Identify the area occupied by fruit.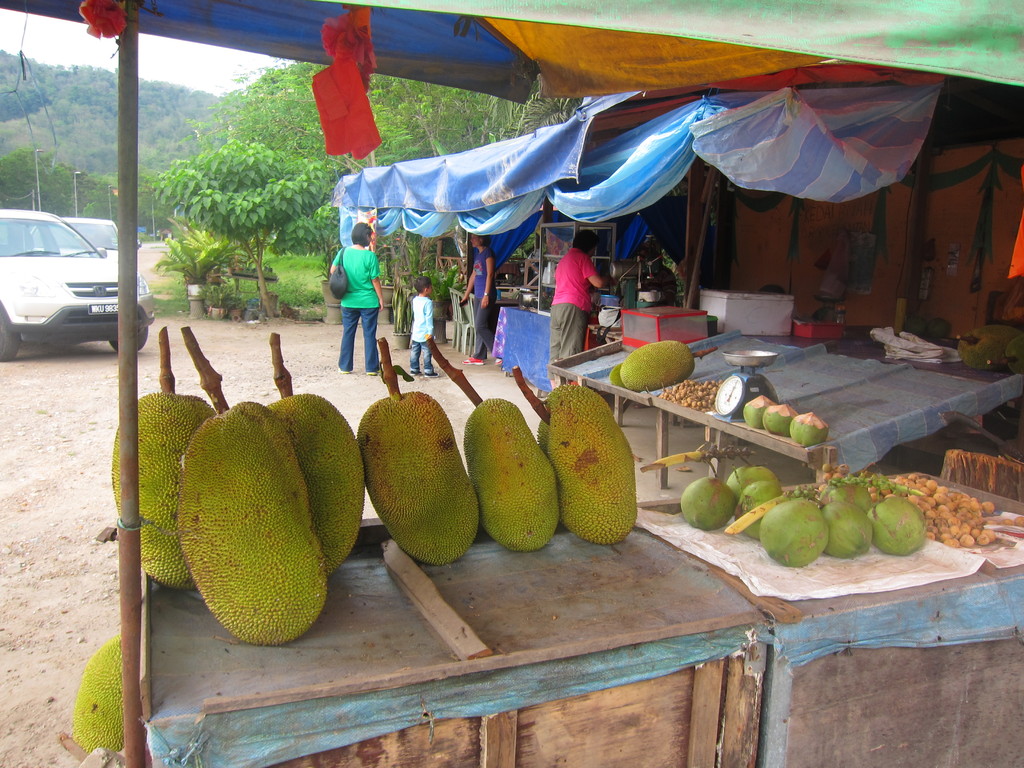
Area: x1=161 y1=369 x2=349 y2=653.
